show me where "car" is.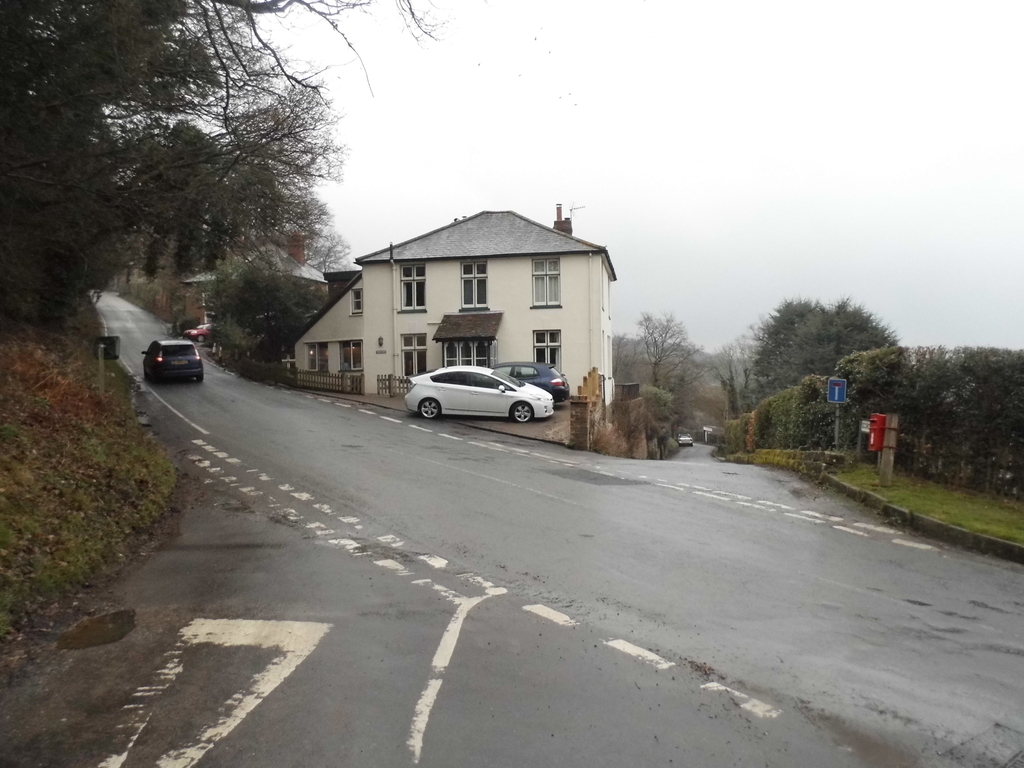
"car" is at (490, 363, 570, 404).
